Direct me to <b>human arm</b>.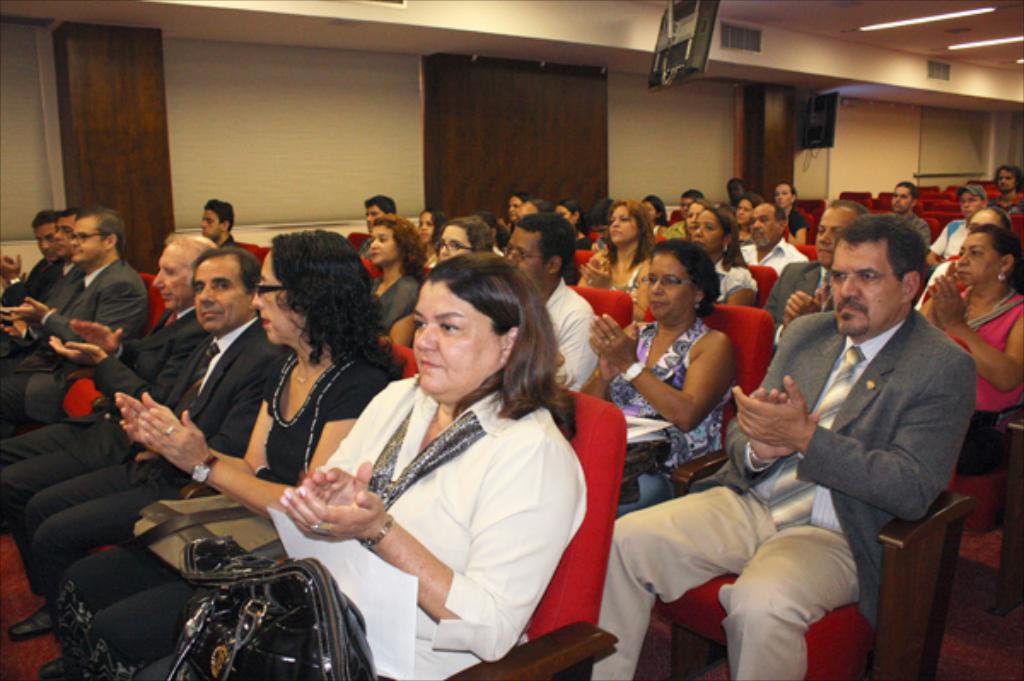
Direction: detection(7, 295, 68, 338).
